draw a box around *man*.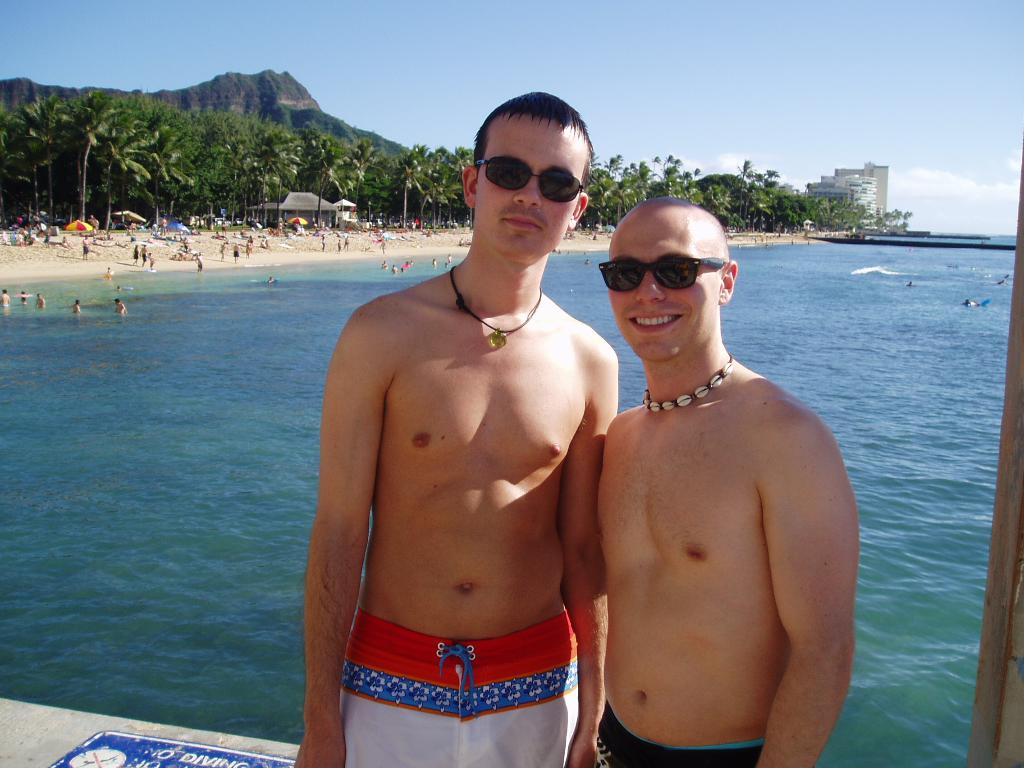
x1=306 y1=115 x2=635 y2=767.
